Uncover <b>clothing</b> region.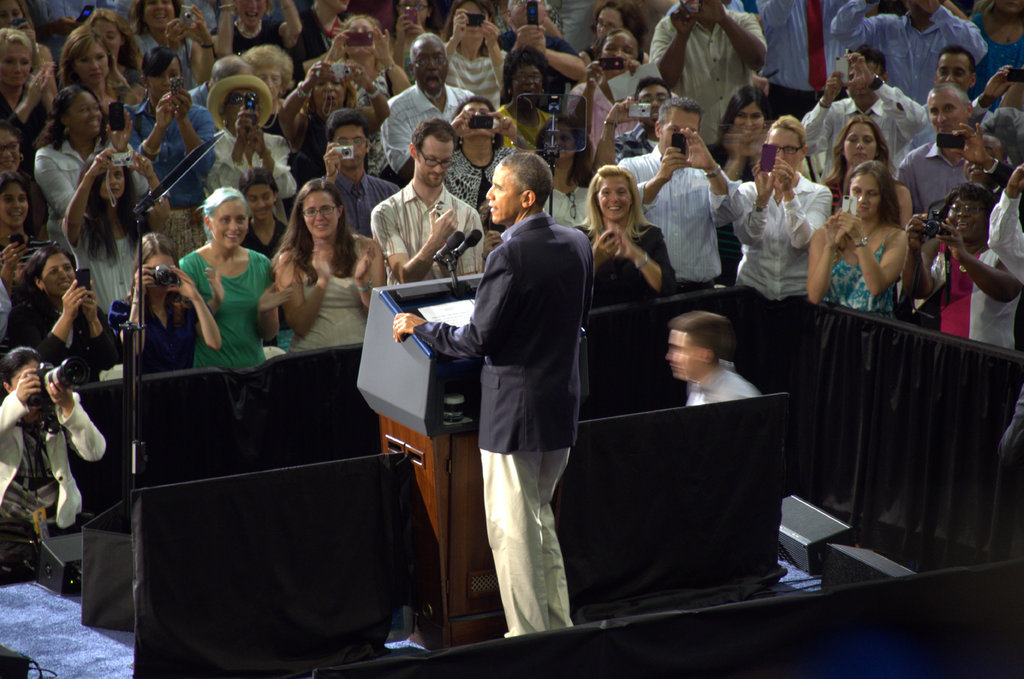
Uncovered: 134 24 204 94.
